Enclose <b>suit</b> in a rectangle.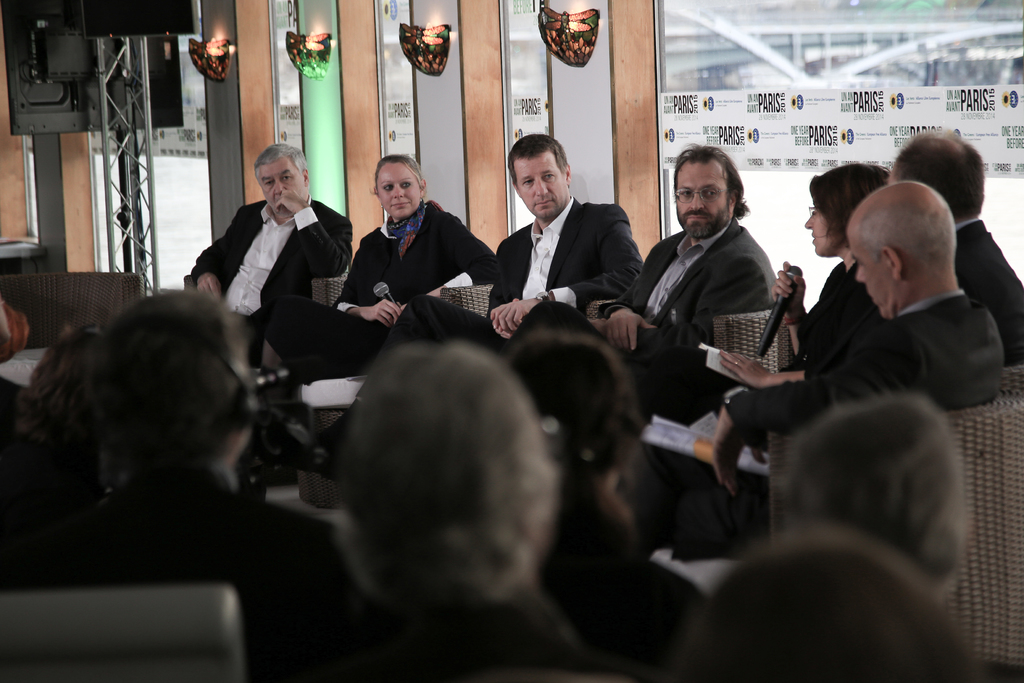
[576,220,787,371].
